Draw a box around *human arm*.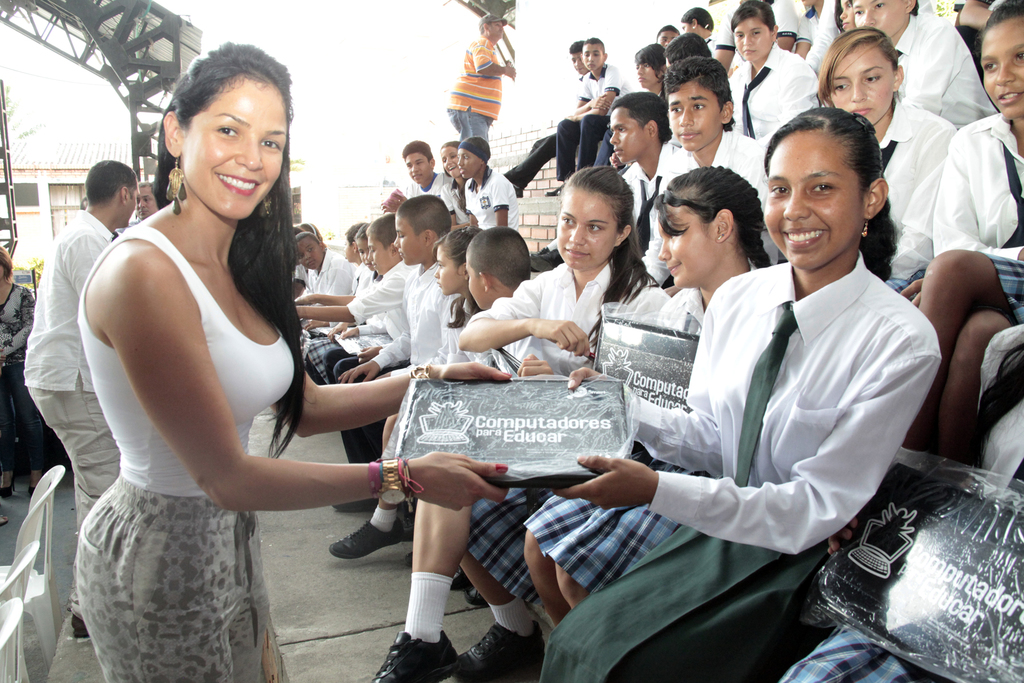
rect(340, 321, 384, 338).
